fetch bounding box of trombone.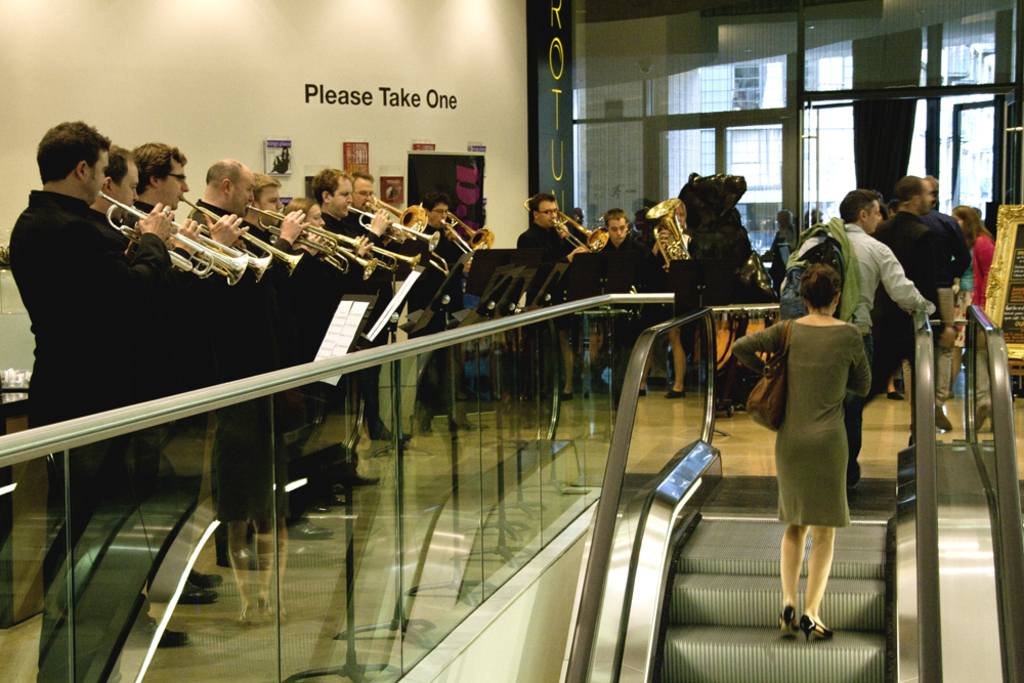
Bbox: pyautogui.locateOnScreen(248, 205, 381, 273).
